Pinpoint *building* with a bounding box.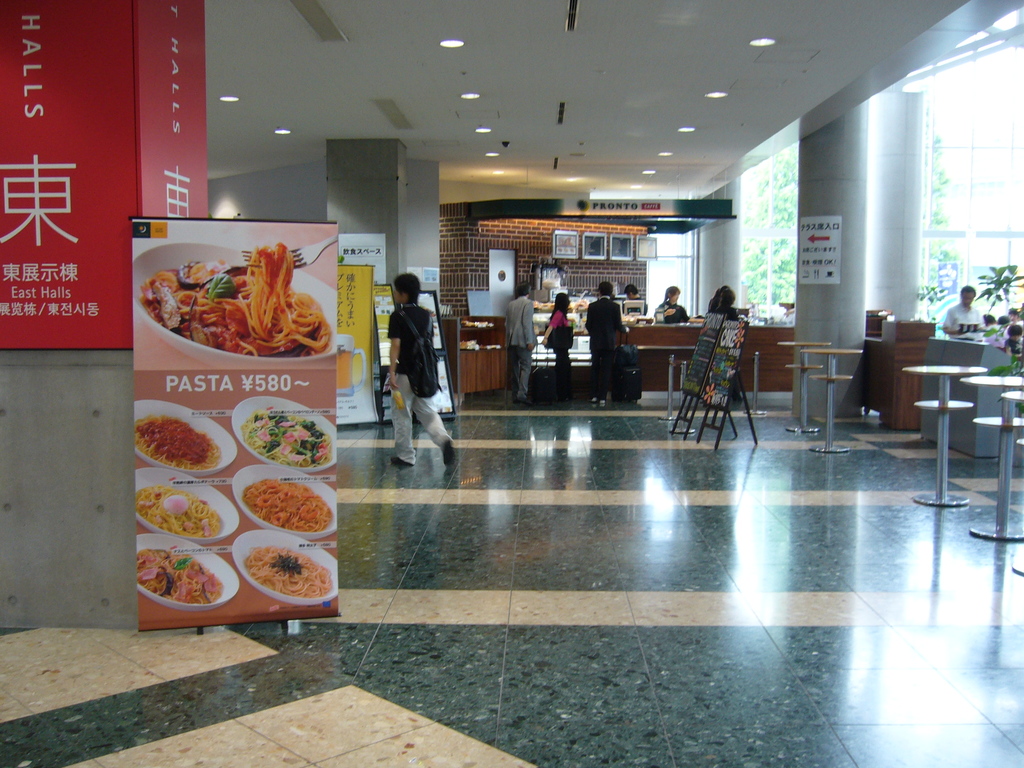
(left=0, top=2, right=1016, bottom=761).
